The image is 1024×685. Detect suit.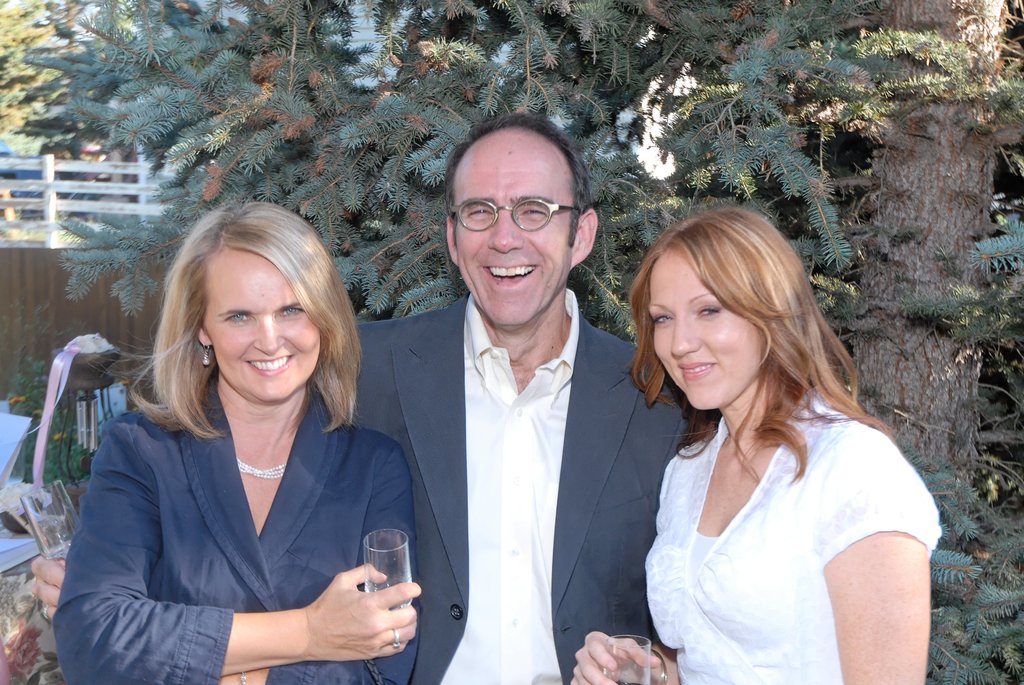
Detection: <bbox>384, 185, 640, 684</bbox>.
